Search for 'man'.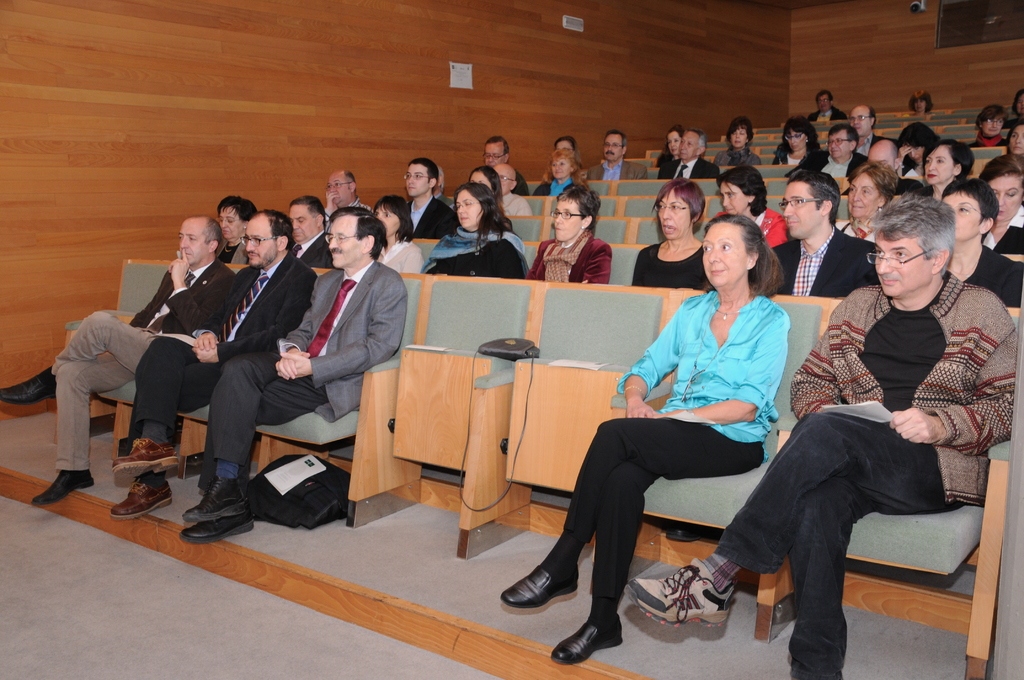
Found at box=[626, 197, 1015, 678].
